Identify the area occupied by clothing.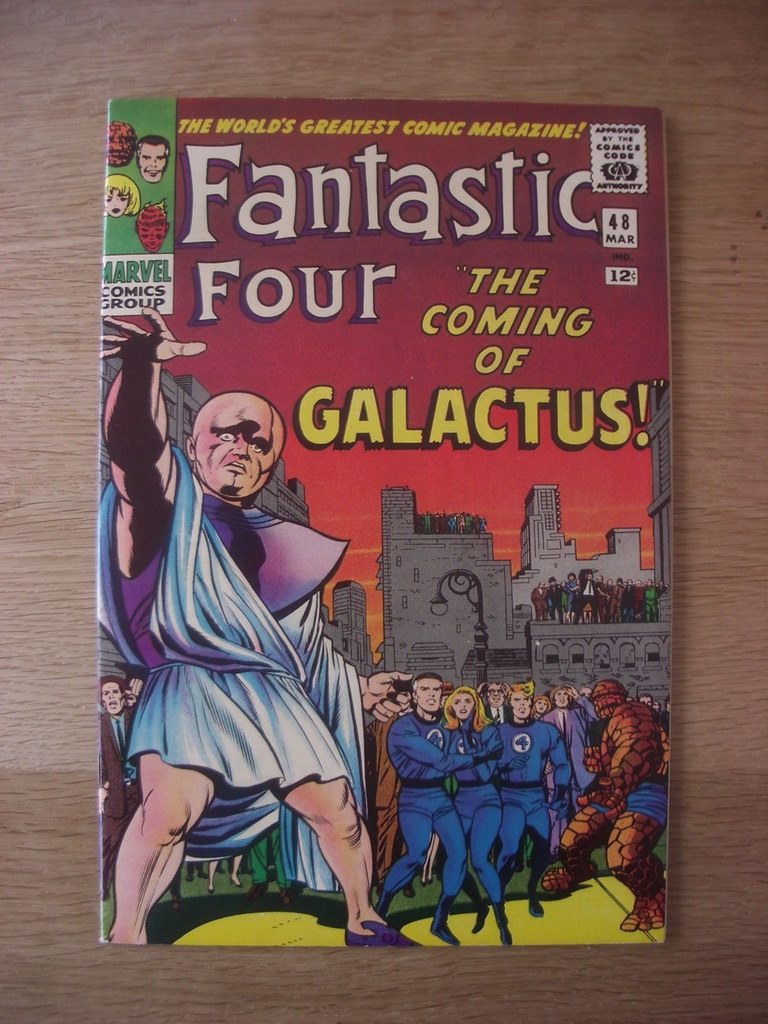
Area: box(126, 452, 374, 899).
